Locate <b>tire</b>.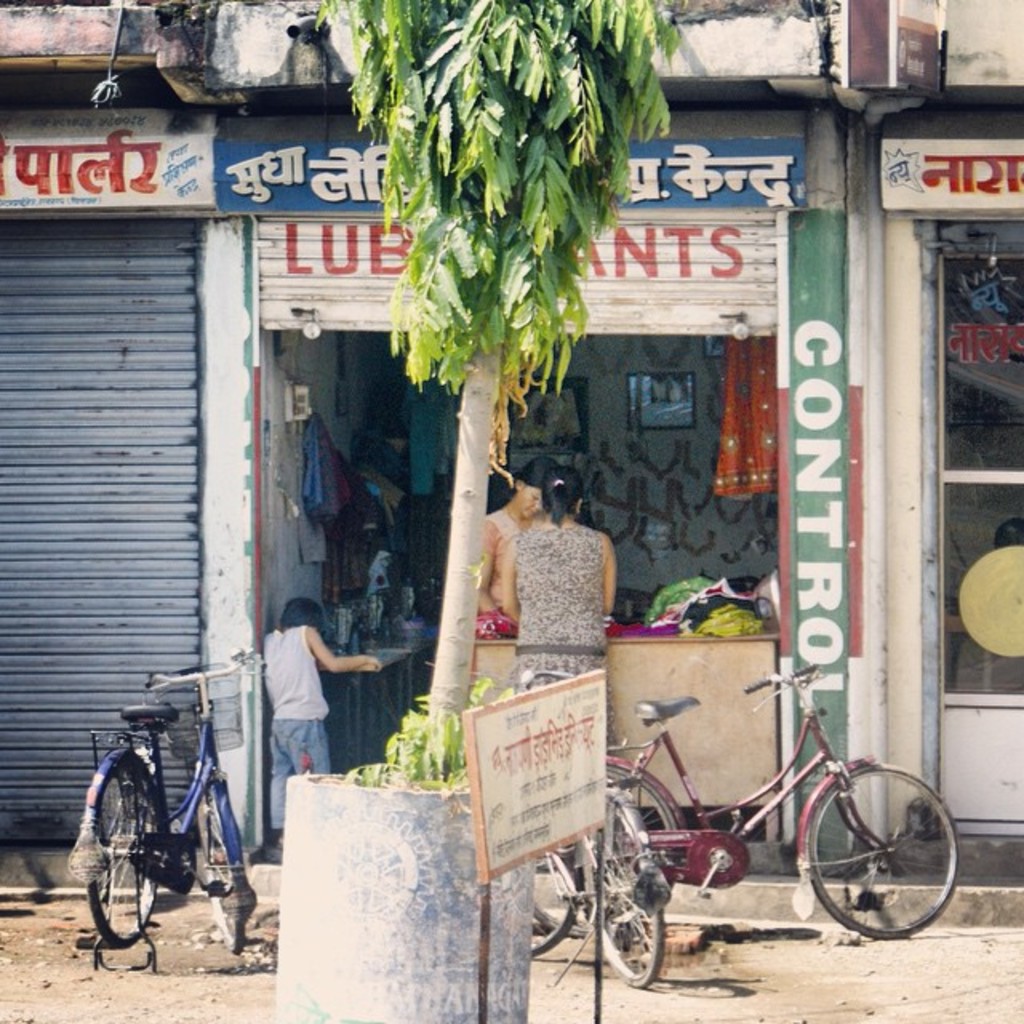
Bounding box: x1=77, y1=758, x2=166, y2=942.
